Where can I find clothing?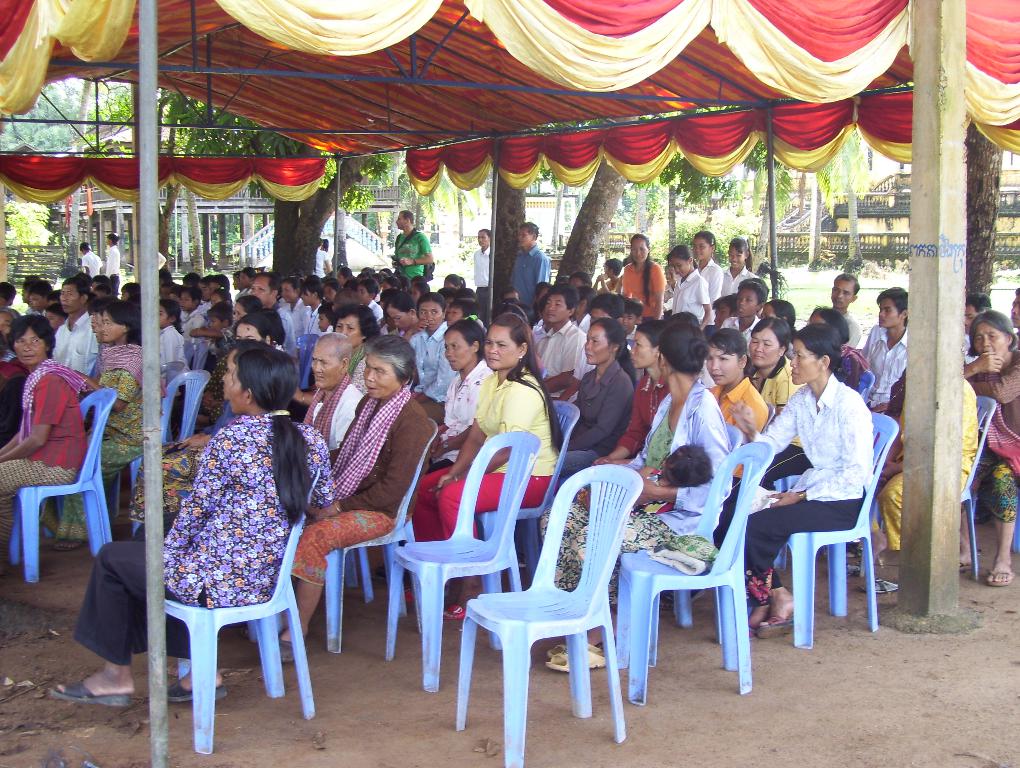
You can find it at {"x1": 509, "y1": 243, "x2": 552, "y2": 316}.
